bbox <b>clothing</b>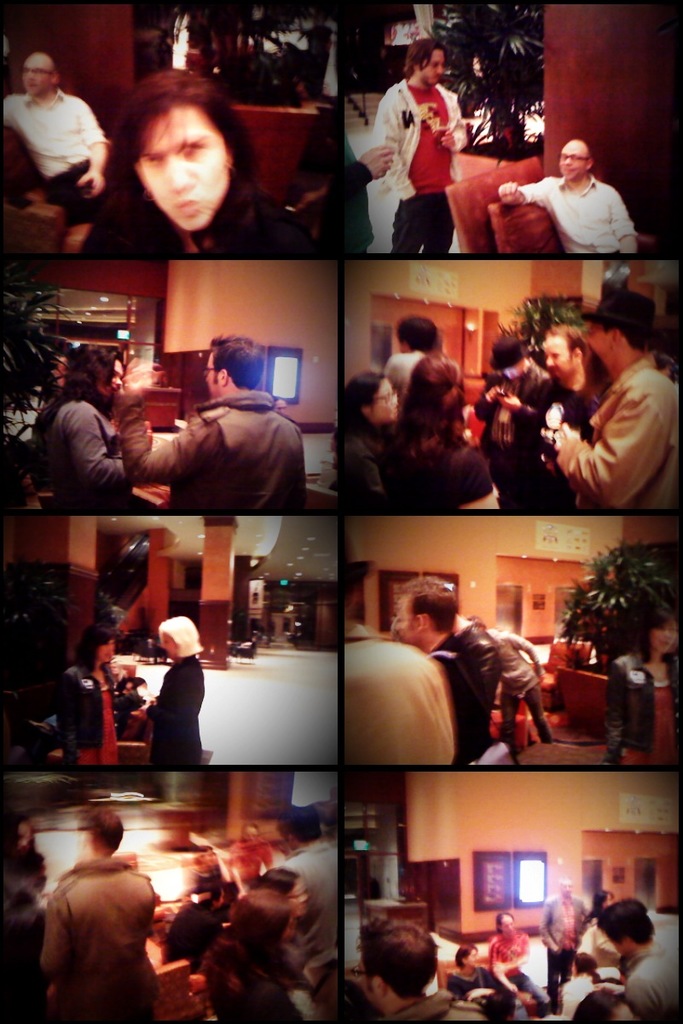
(0, 88, 135, 220)
